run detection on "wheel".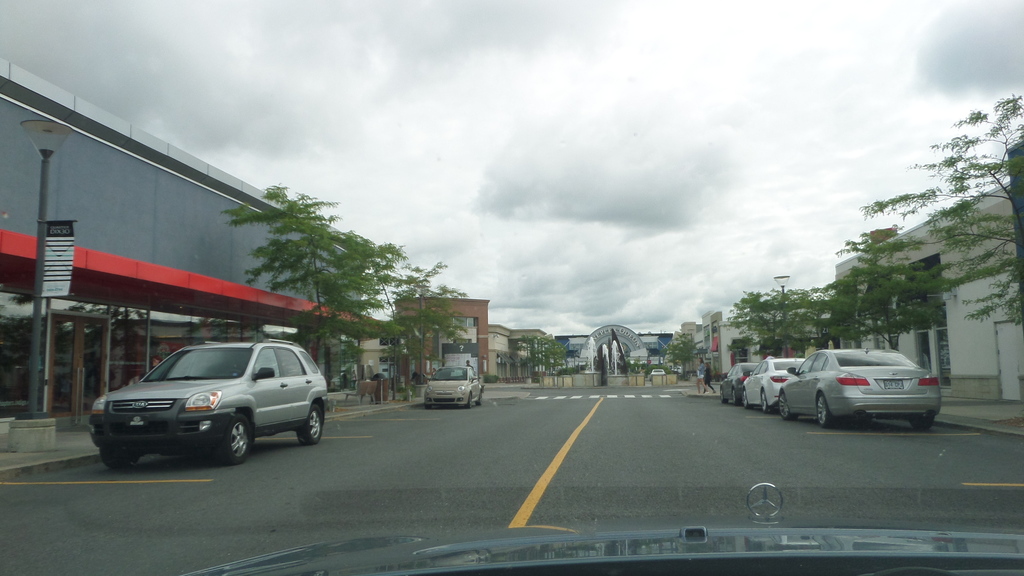
Result: BBox(776, 387, 800, 421).
